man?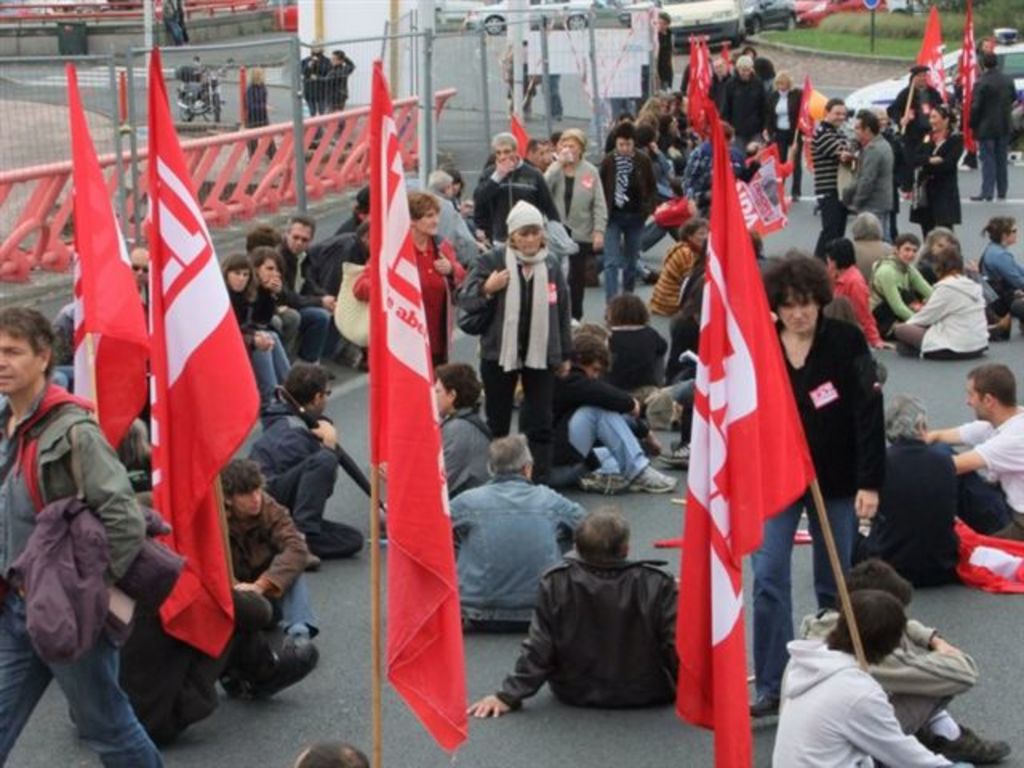
crop(850, 109, 894, 243)
